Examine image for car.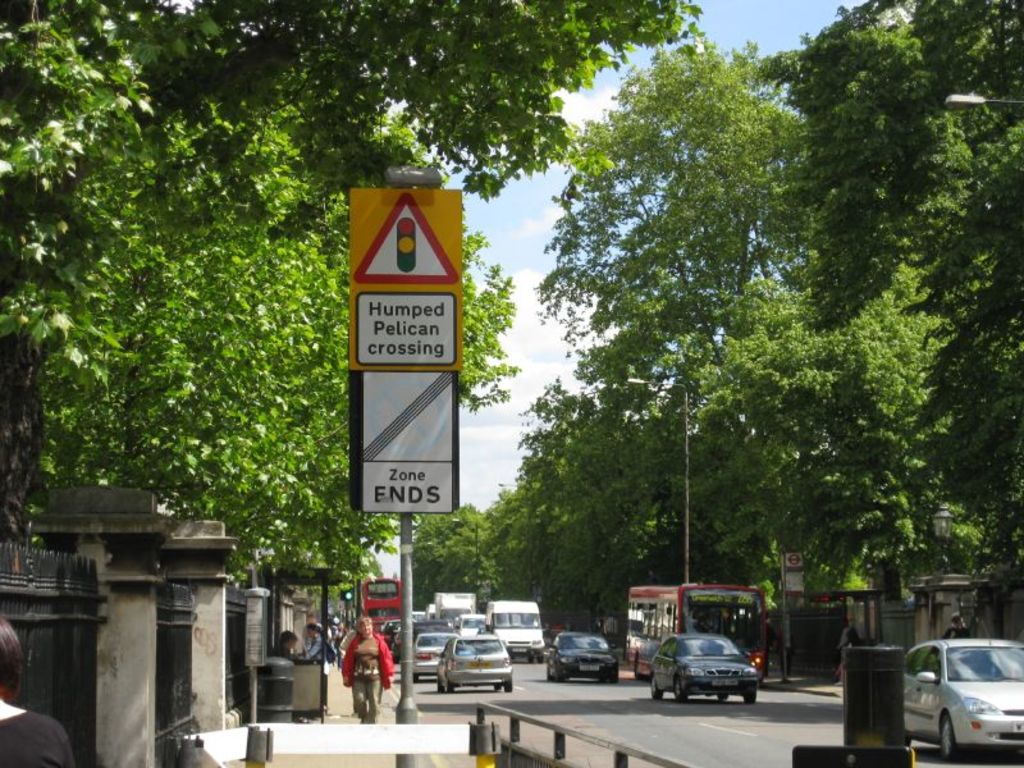
Examination result: x1=544, y1=632, x2=618, y2=684.
